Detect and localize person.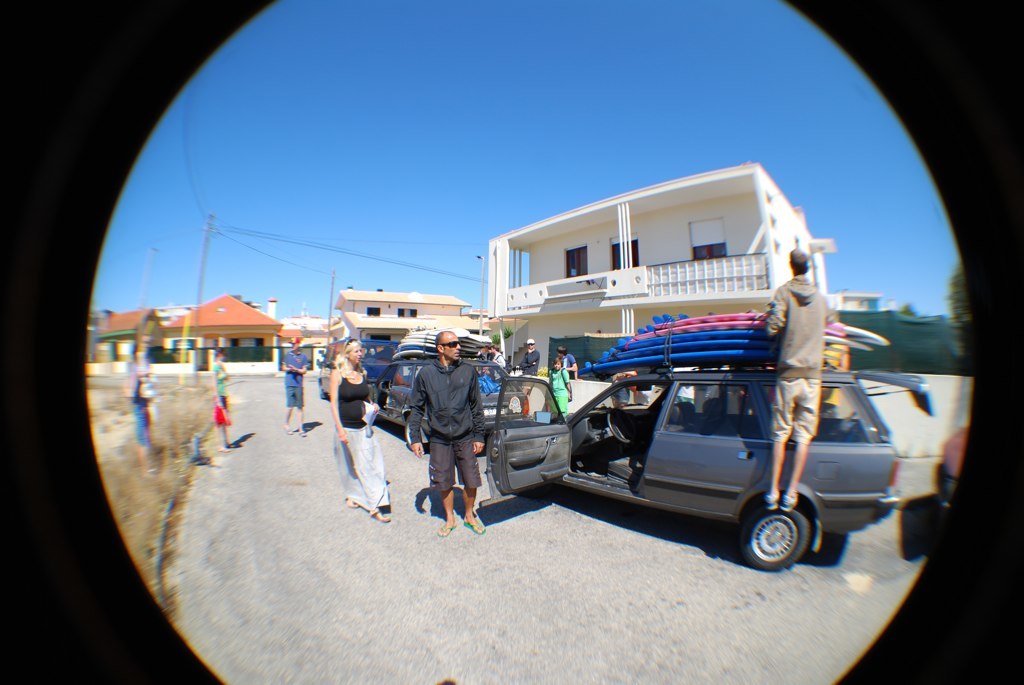
Localized at [332, 341, 395, 521].
